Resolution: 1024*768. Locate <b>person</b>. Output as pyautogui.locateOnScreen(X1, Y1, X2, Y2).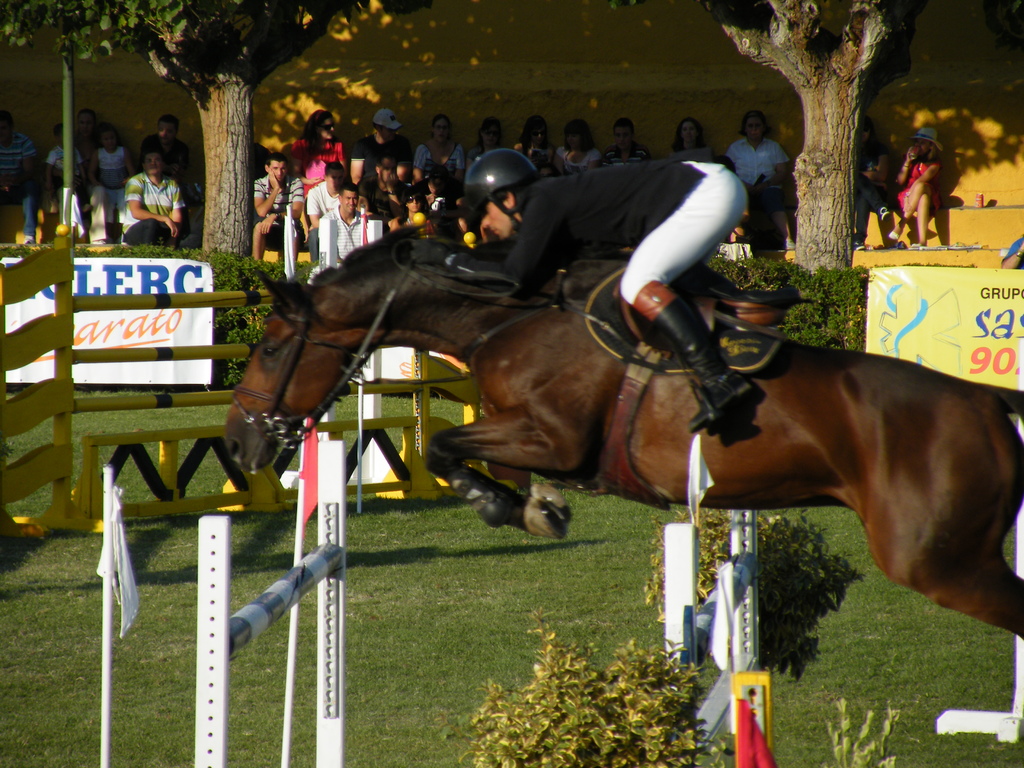
pyautogui.locateOnScreen(726, 114, 789, 254).
